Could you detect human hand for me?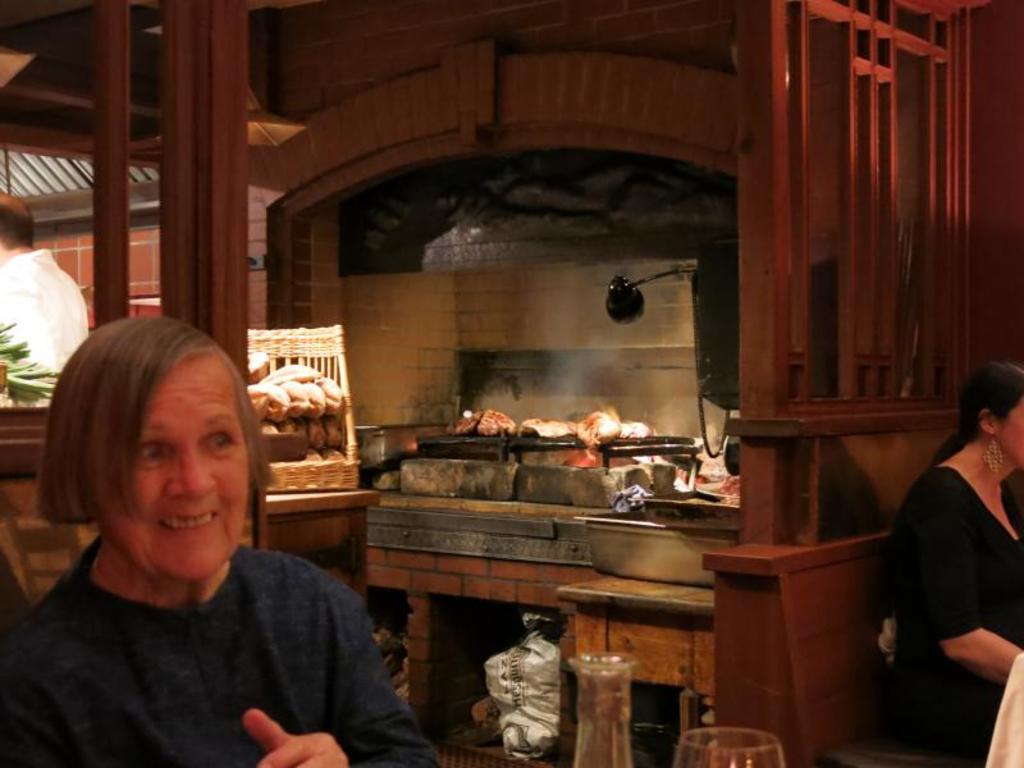
Detection result: rect(238, 705, 352, 767).
